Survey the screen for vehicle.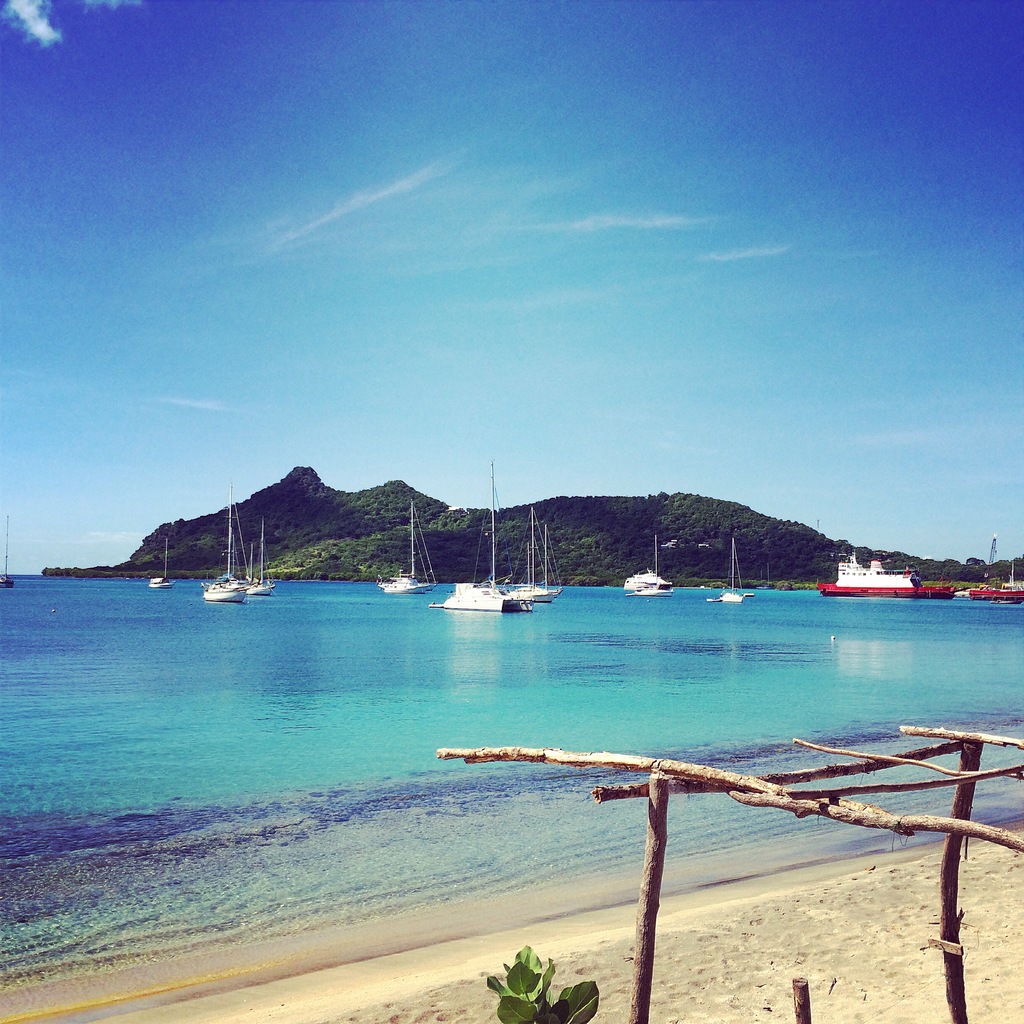
Survey found: (240,516,270,599).
